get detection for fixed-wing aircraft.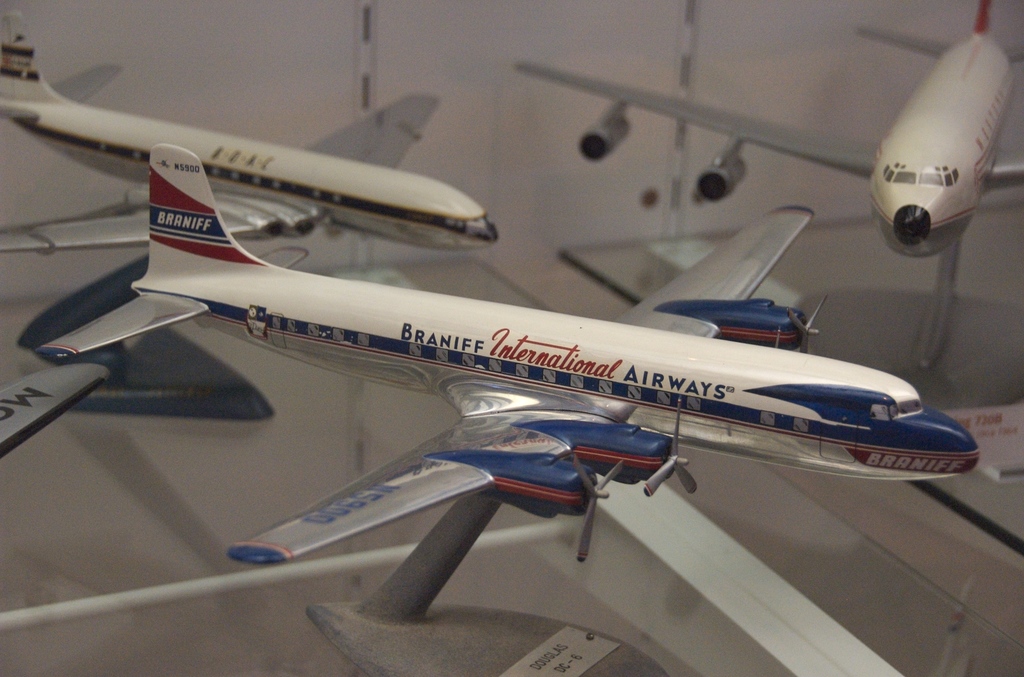
Detection: 513 0 1023 265.
